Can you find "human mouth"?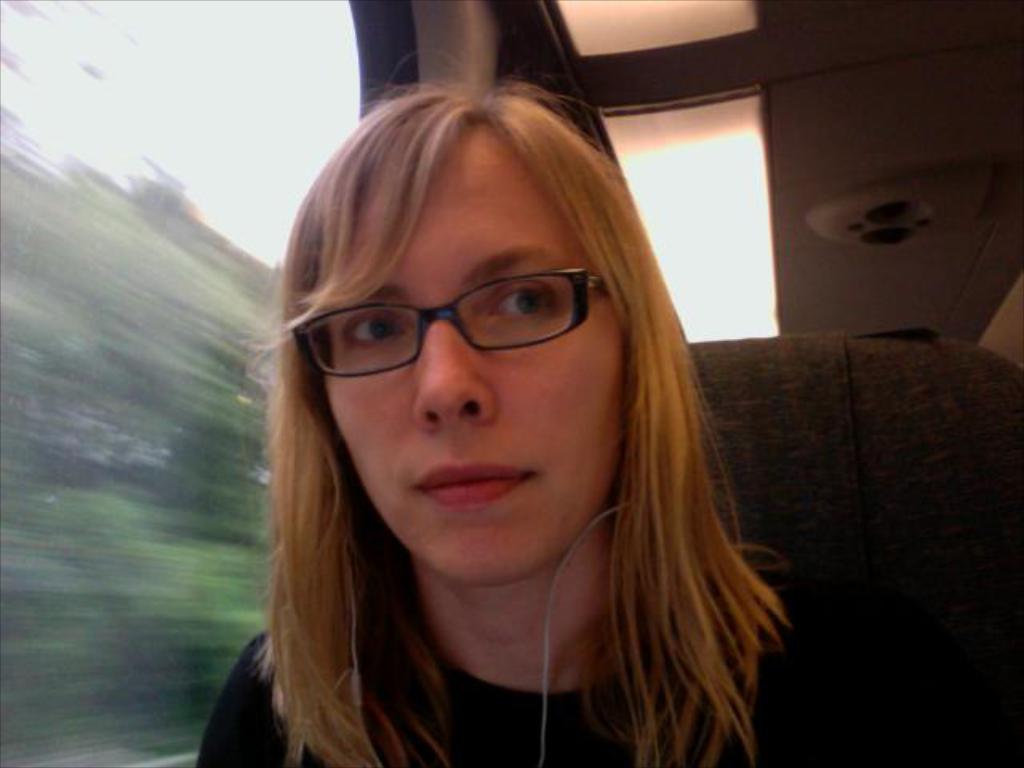
Yes, bounding box: 410 462 531 507.
